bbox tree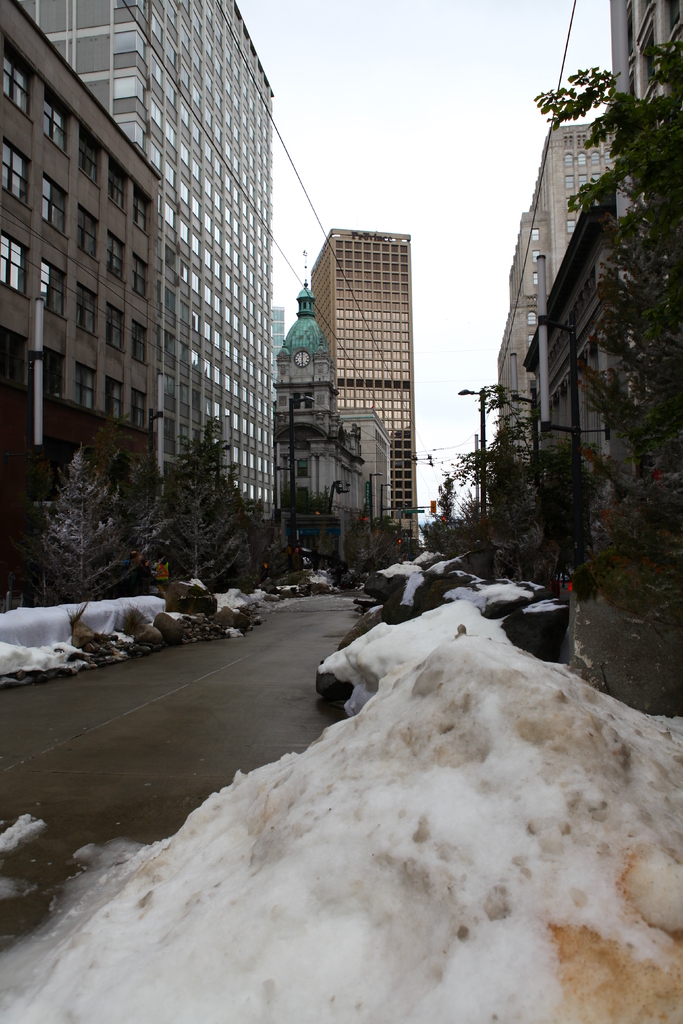
<box>147,424,251,579</box>
